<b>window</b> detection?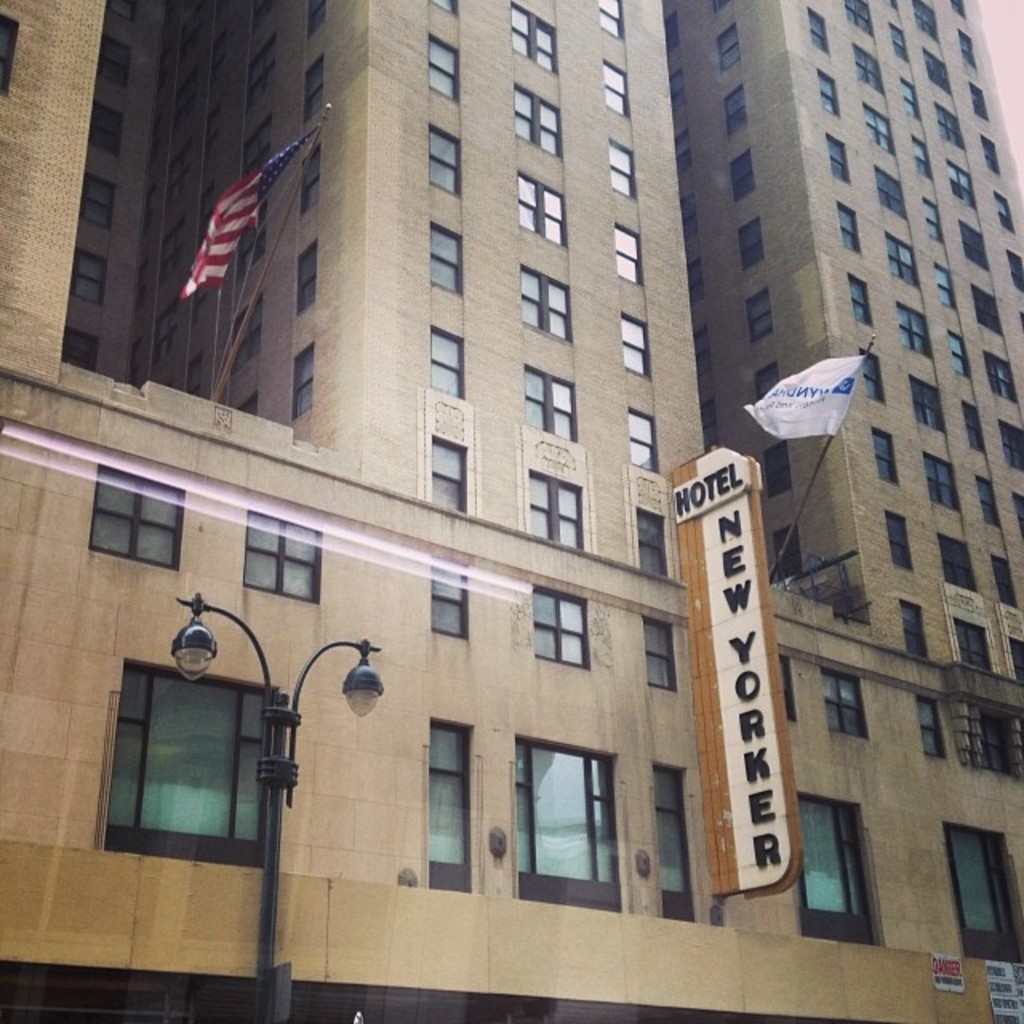
bbox=[683, 194, 693, 243]
